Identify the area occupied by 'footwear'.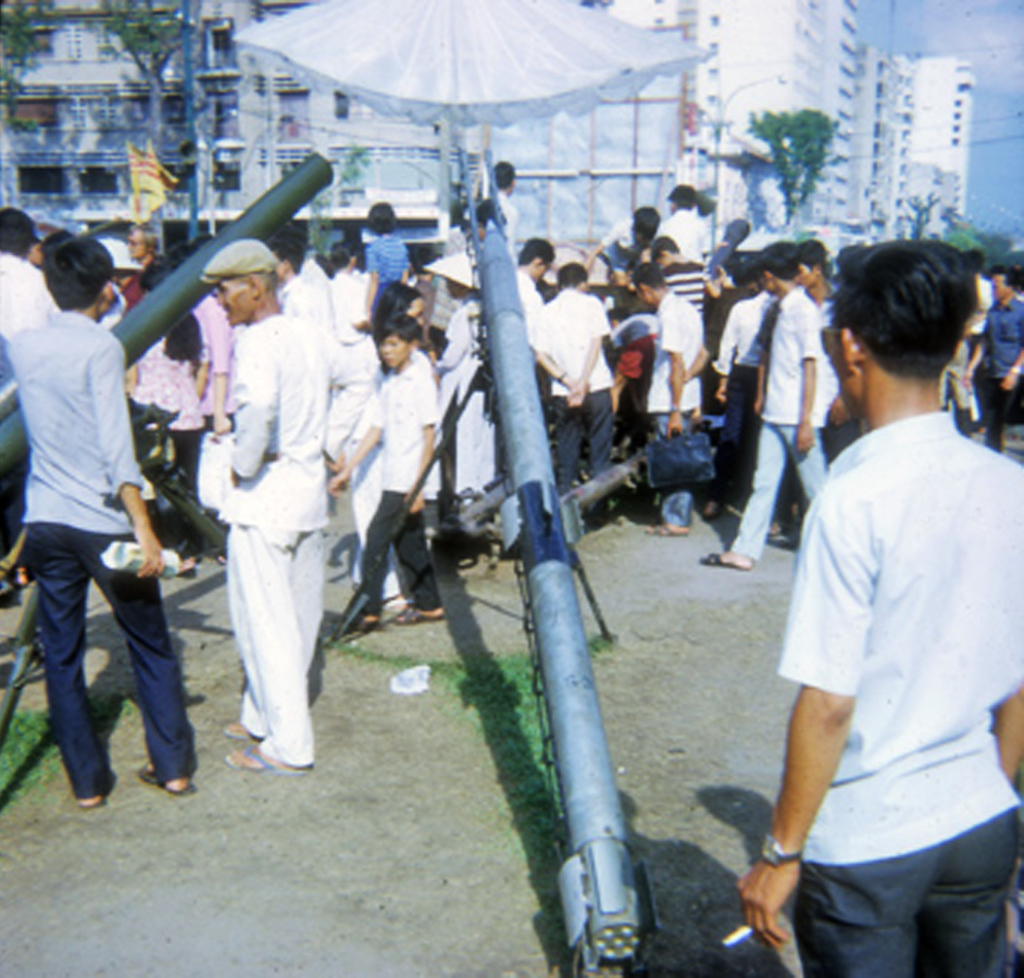
Area: <region>221, 719, 254, 739</region>.
